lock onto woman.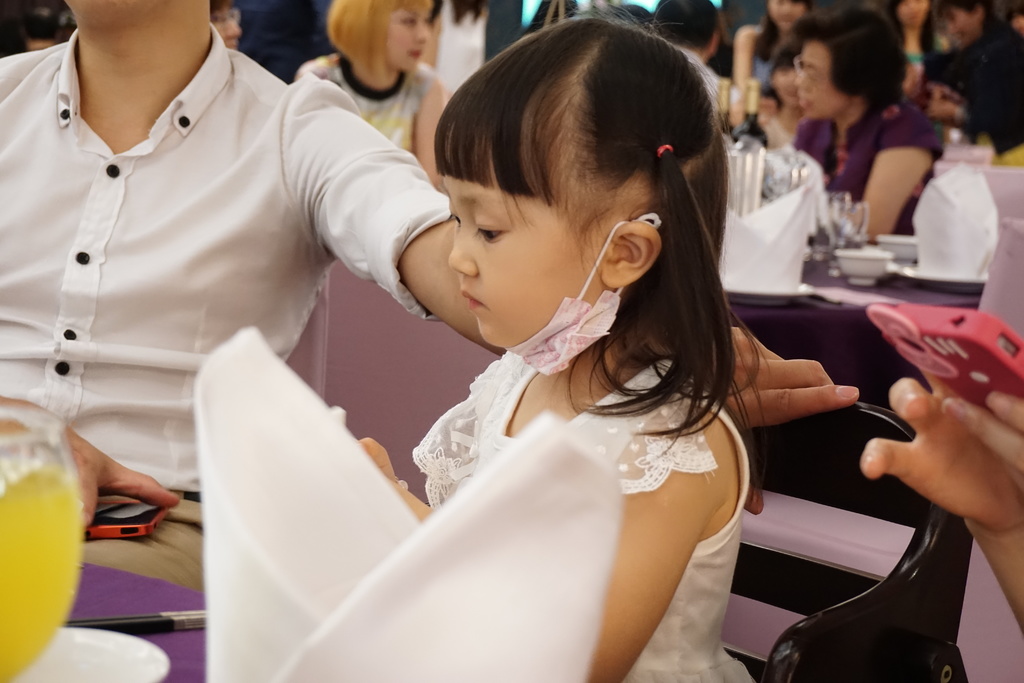
Locked: {"left": 884, "top": 0, "right": 948, "bottom": 106}.
